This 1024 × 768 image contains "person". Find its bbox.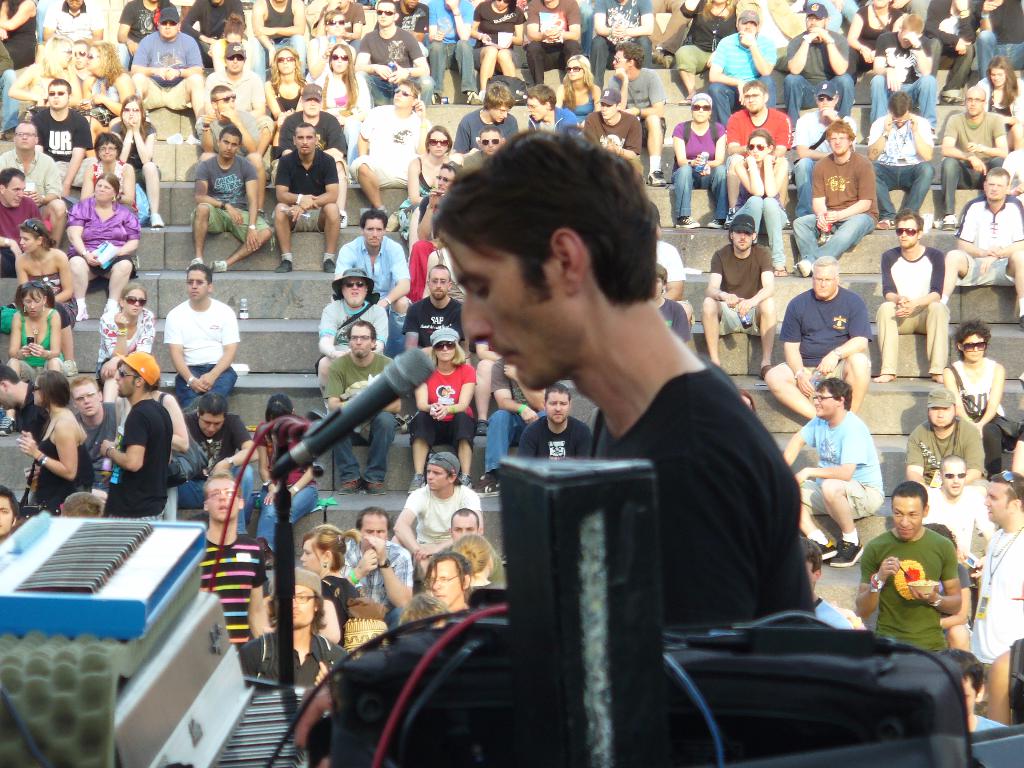
(left=415, top=254, right=466, bottom=372).
